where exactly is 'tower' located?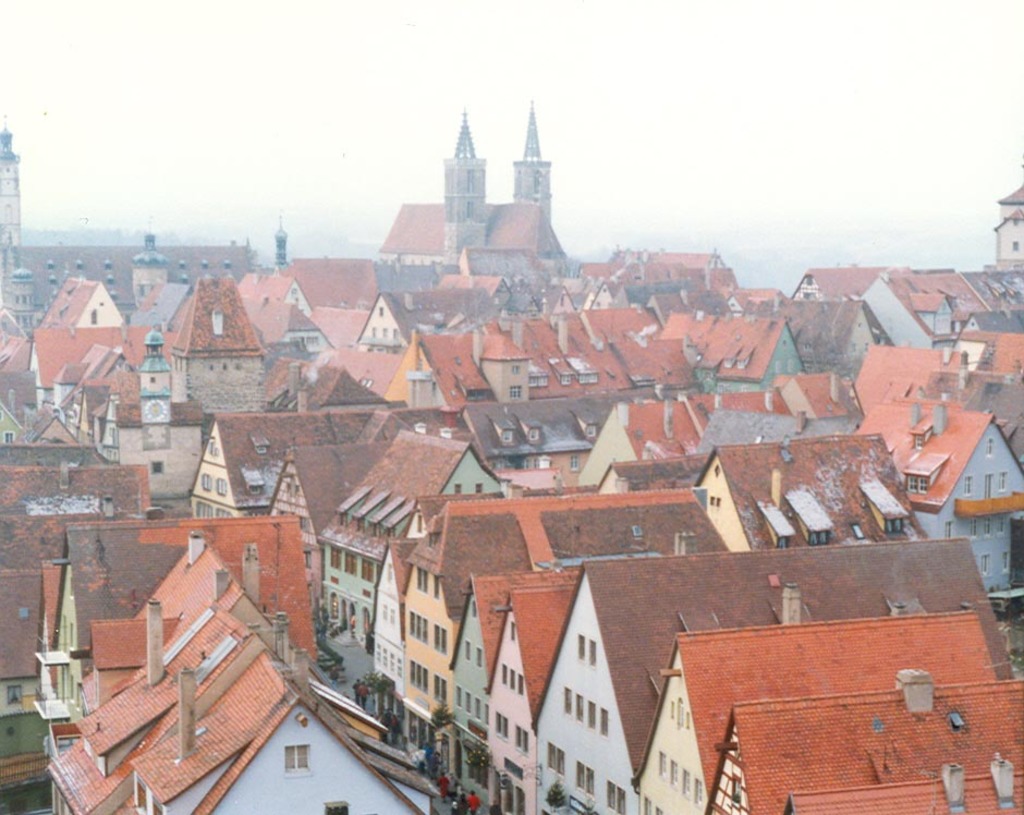
Its bounding box is bbox=(425, 89, 511, 270).
